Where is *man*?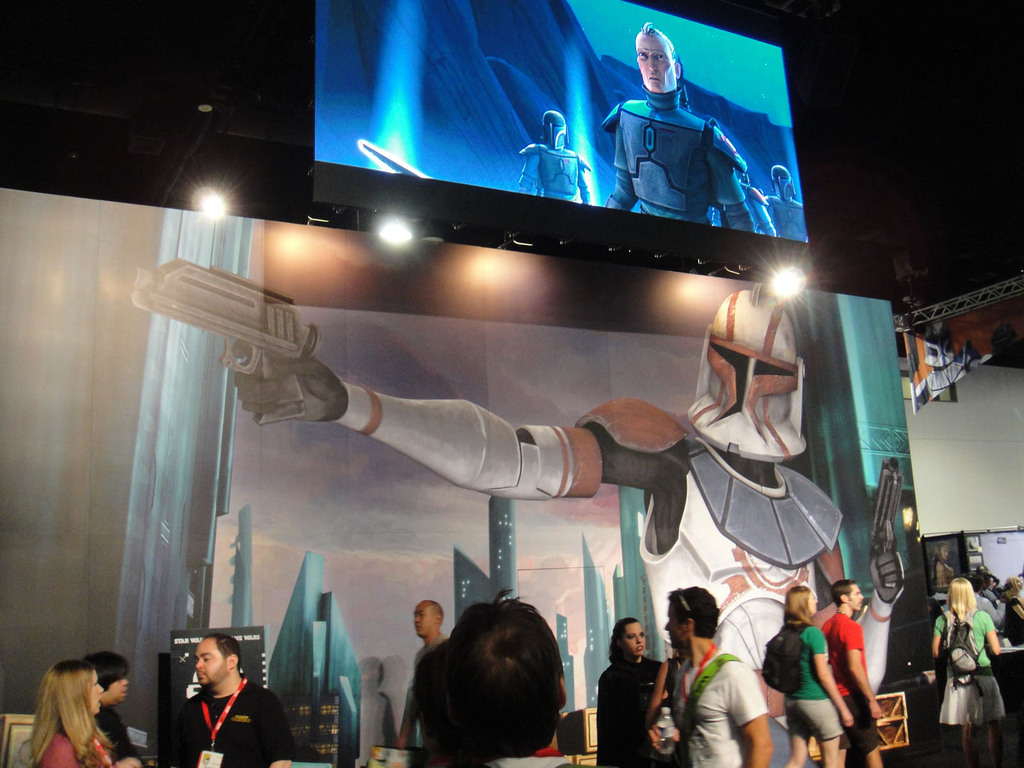
[441, 576, 588, 767].
